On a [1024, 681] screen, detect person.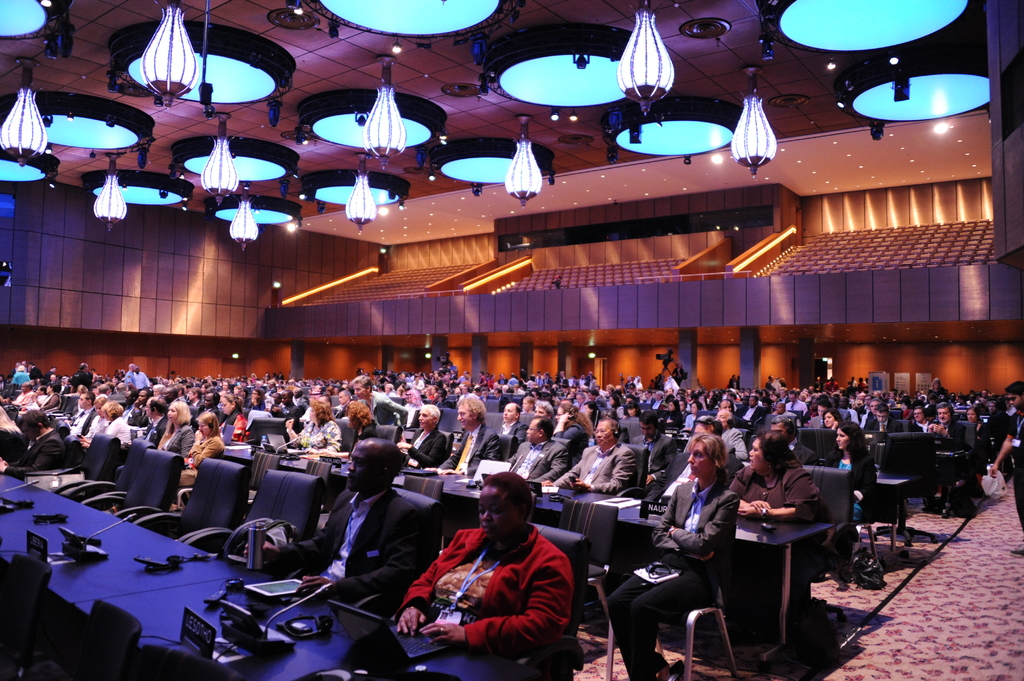
<box>201,382,211,395</box>.
